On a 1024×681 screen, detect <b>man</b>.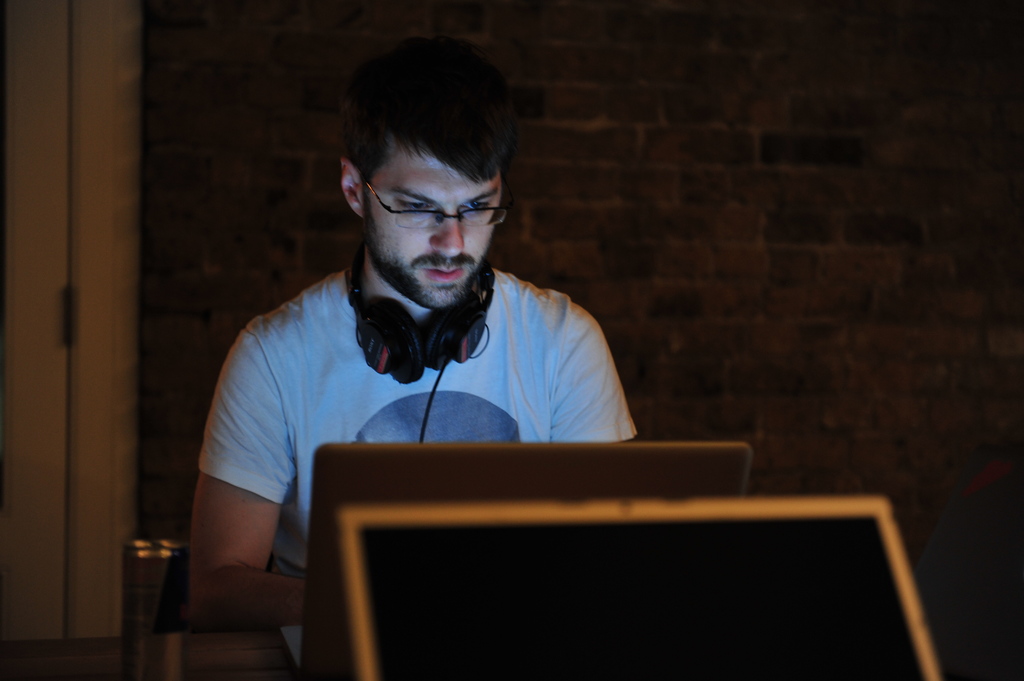
Rect(190, 33, 639, 665).
